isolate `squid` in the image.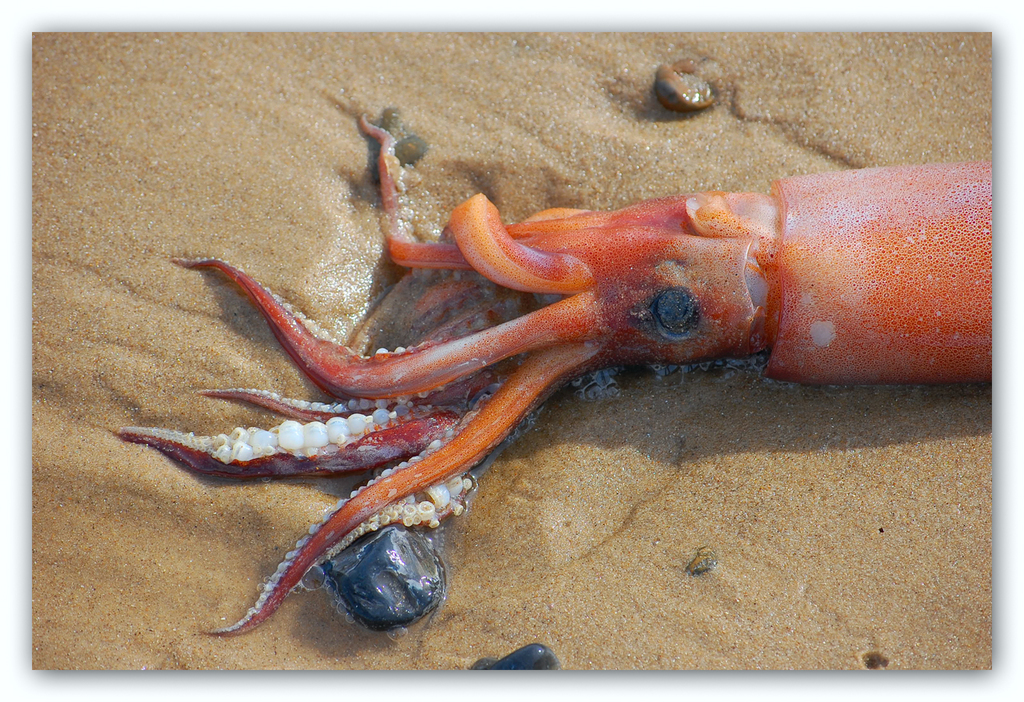
Isolated region: 107:122:1022:636.
